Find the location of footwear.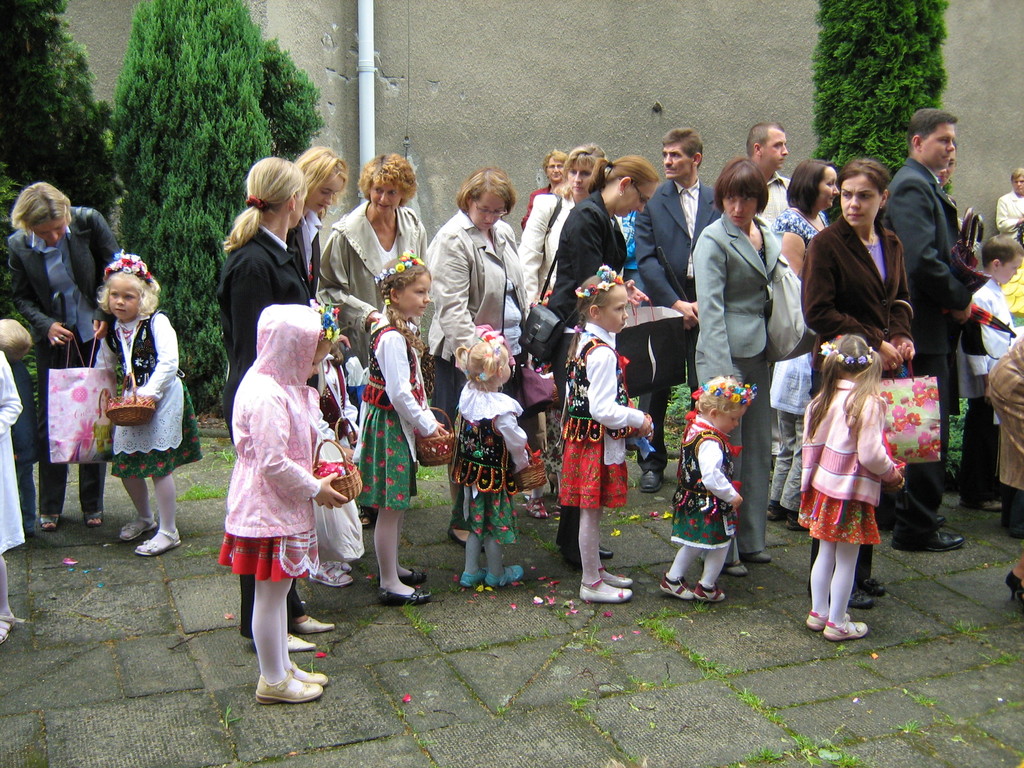
Location: 356 506 377 529.
